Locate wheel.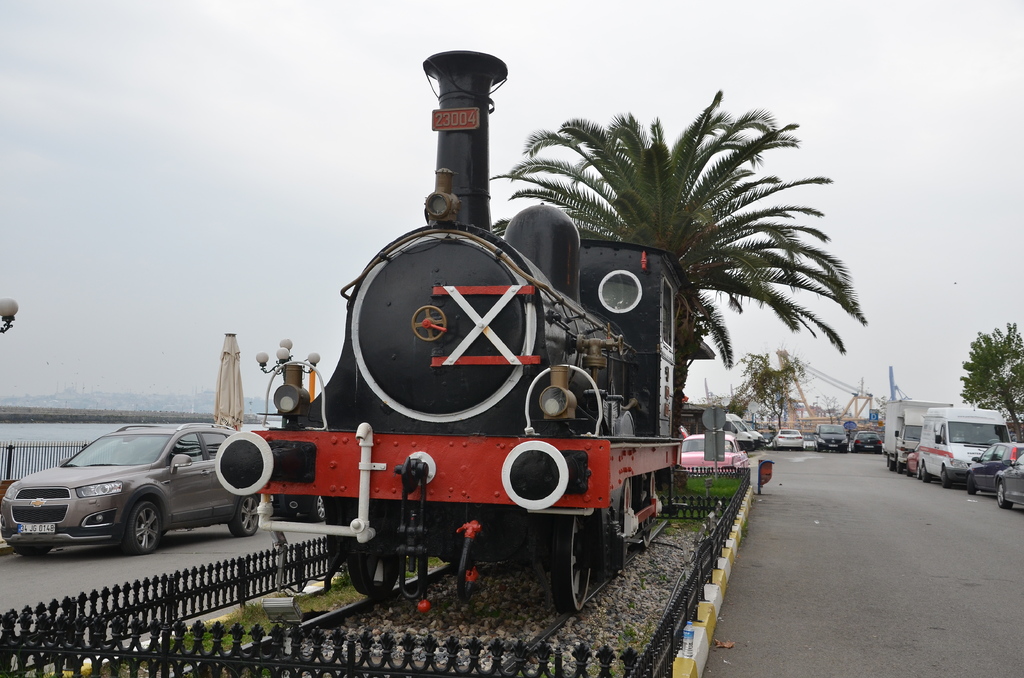
Bounding box: crop(552, 513, 592, 613).
